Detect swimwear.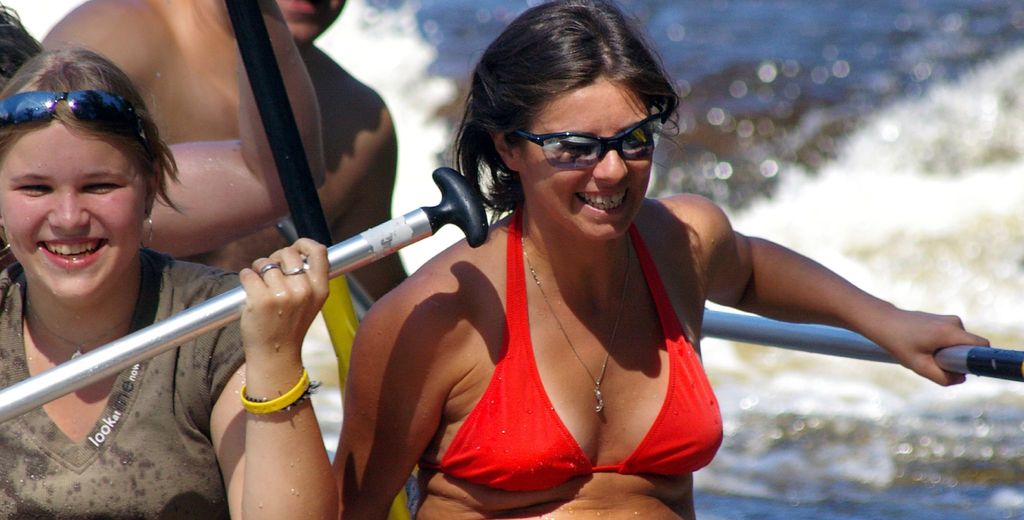
Detected at 423:214:733:493.
